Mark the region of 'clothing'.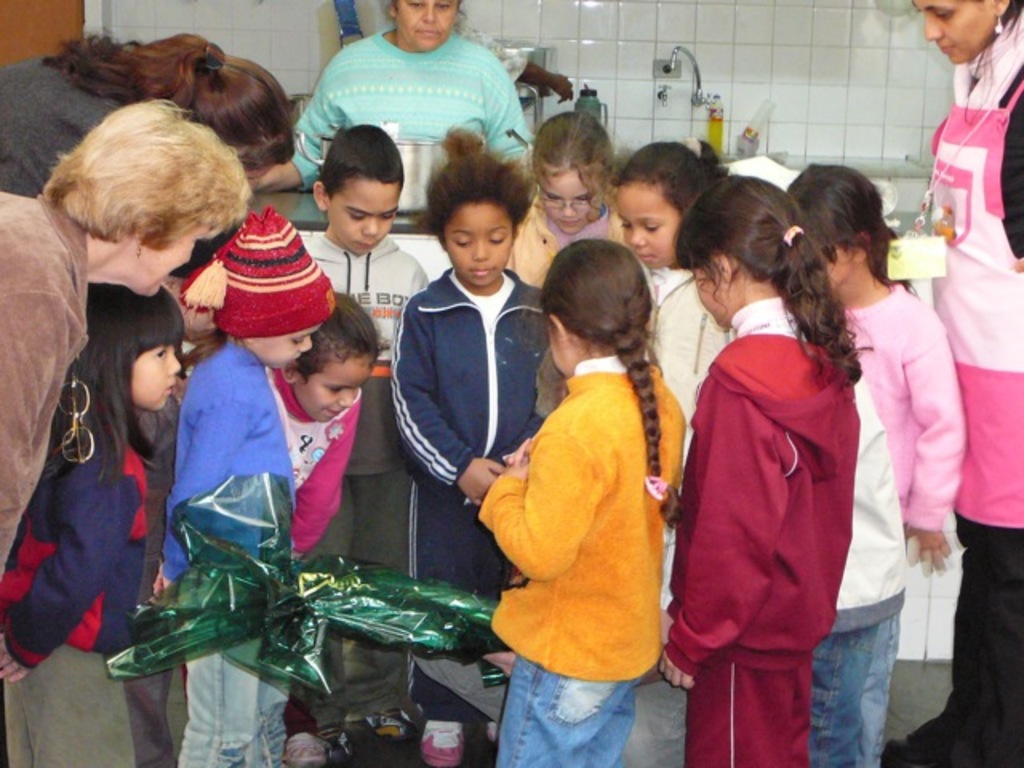
Region: rect(158, 338, 296, 766).
